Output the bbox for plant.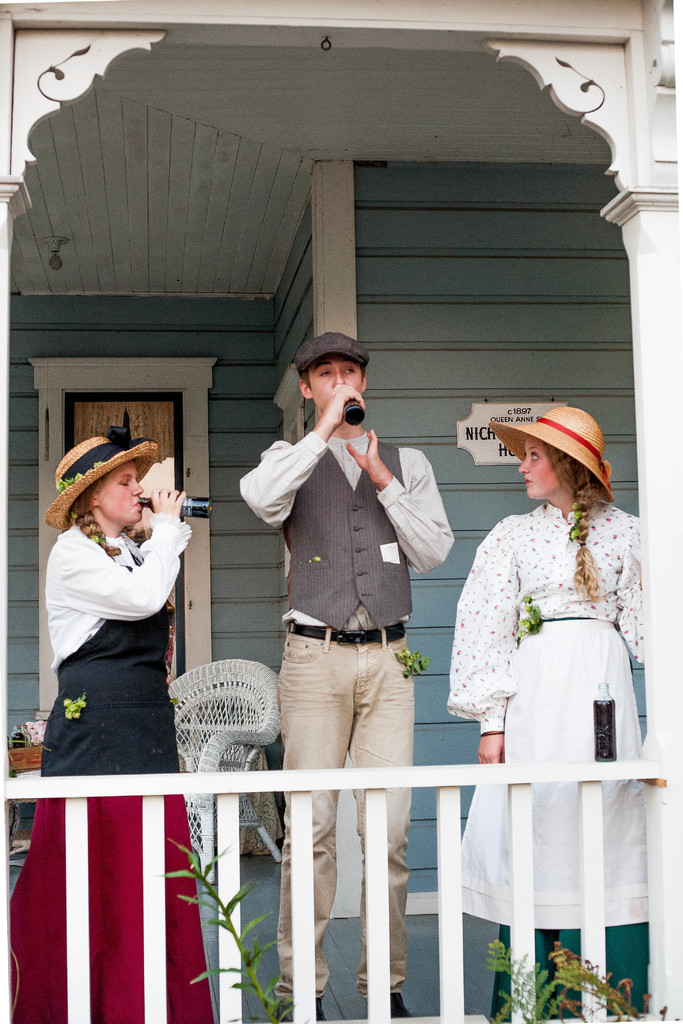
pyautogui.locateOnScreen(486, 941, 568, 1022).
